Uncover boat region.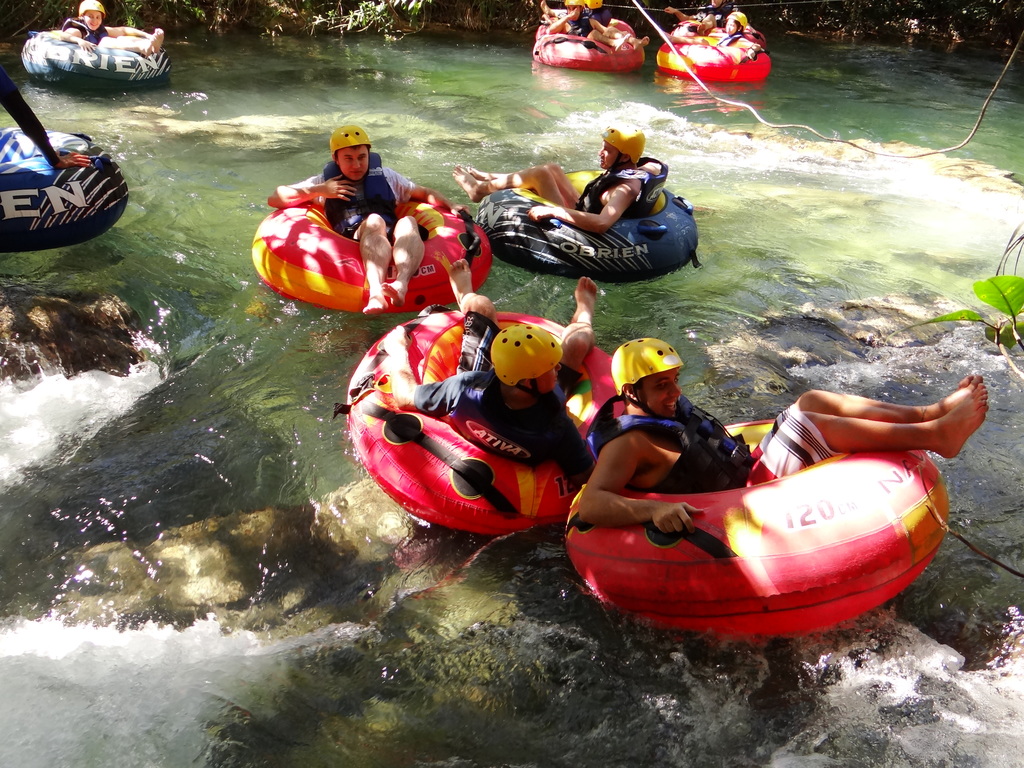
Uncovered: (548, 364, 965, 649).
